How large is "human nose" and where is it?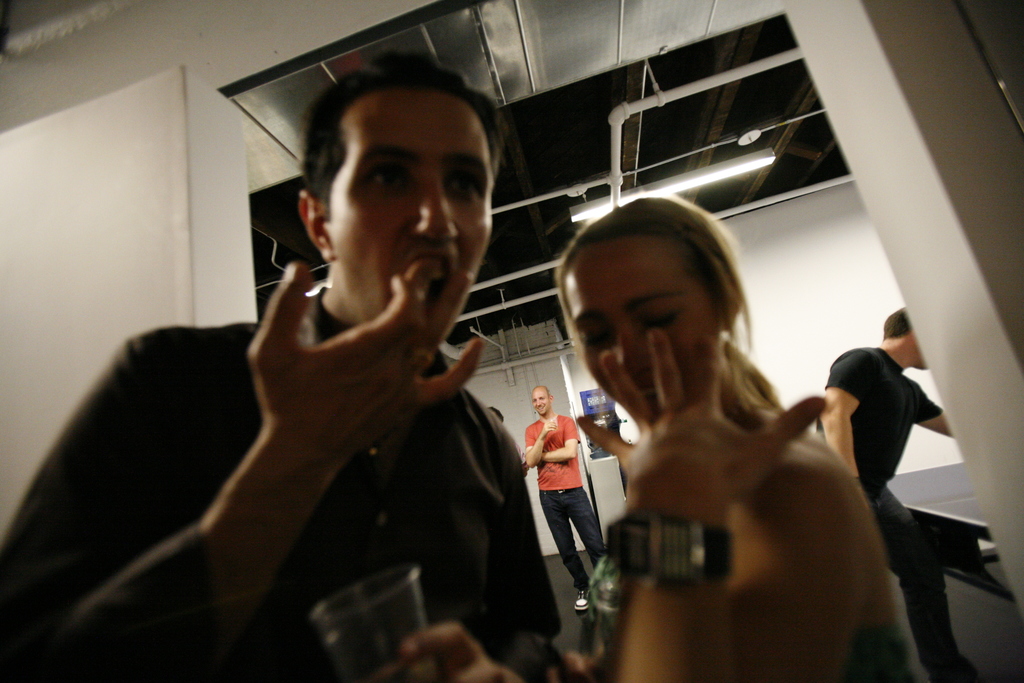
Bounding box: [x1=614, y1=325, x2=656, y2=371].
